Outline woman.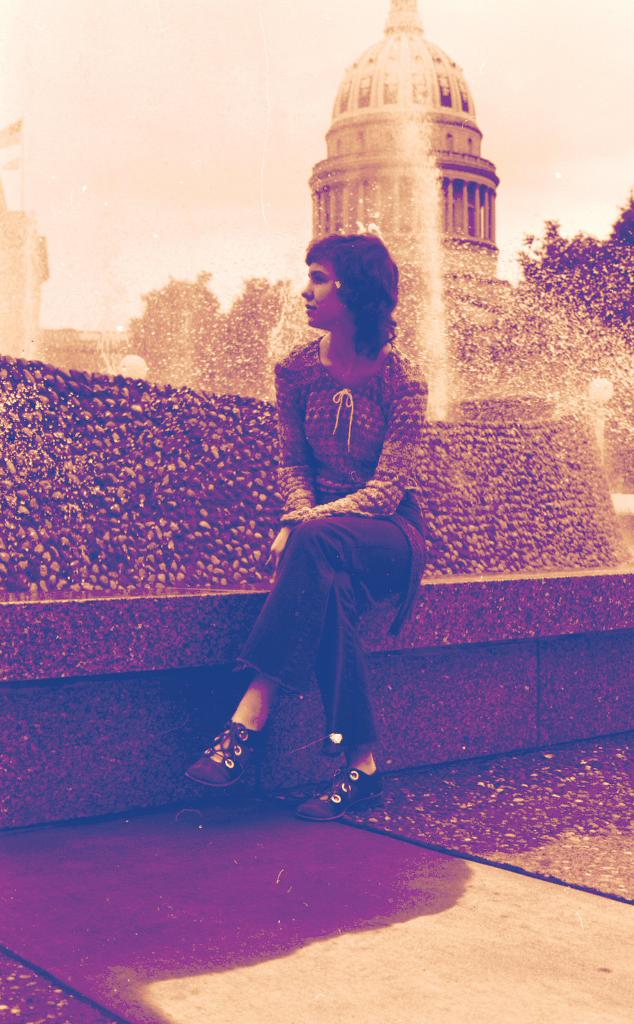
Outline: crop(235, 195, 459, 825).
